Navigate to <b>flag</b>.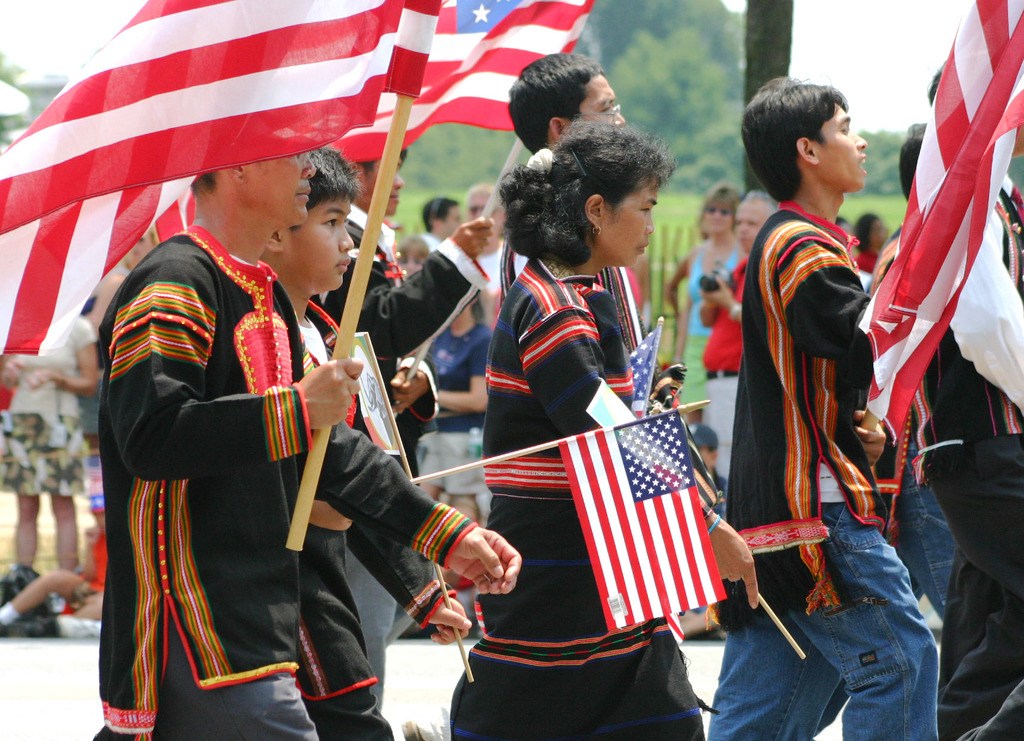
Navigation target: 154 191 196 241.
